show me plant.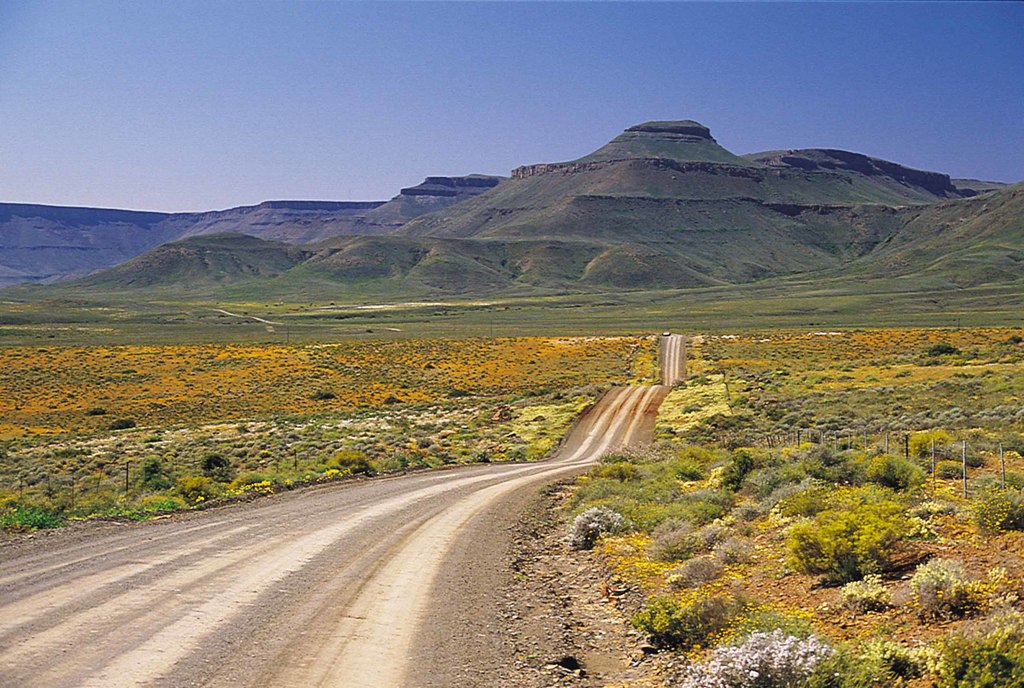
plant is here: crop(504, 441, 536, 467).
